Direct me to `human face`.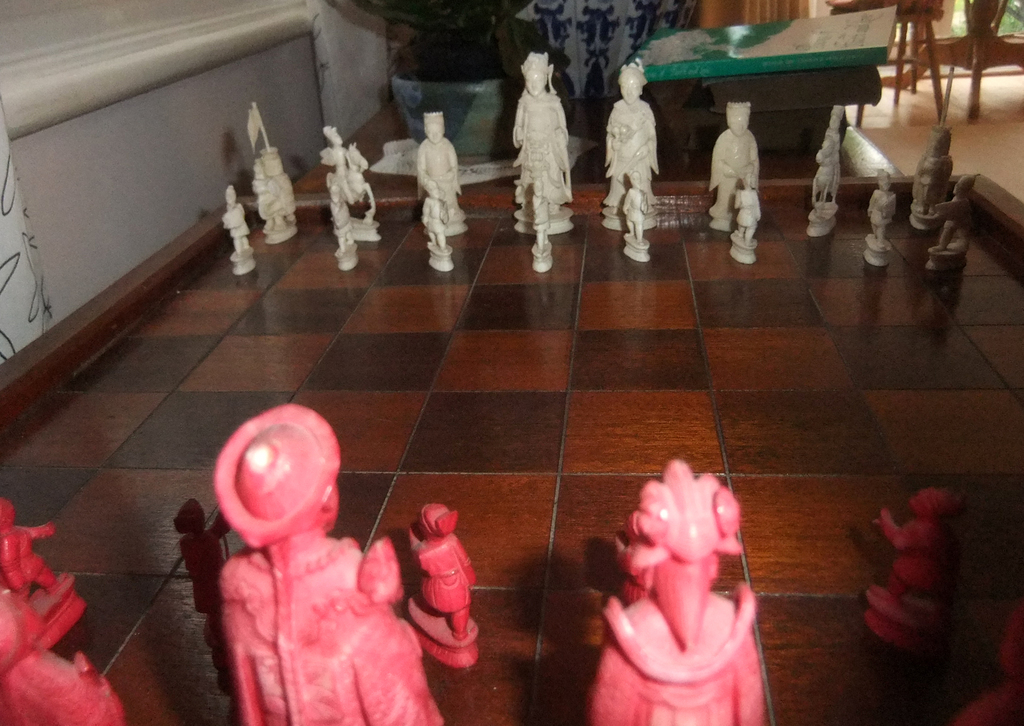
Direction: x1=426, y1=122, x2=444, y2=142.
